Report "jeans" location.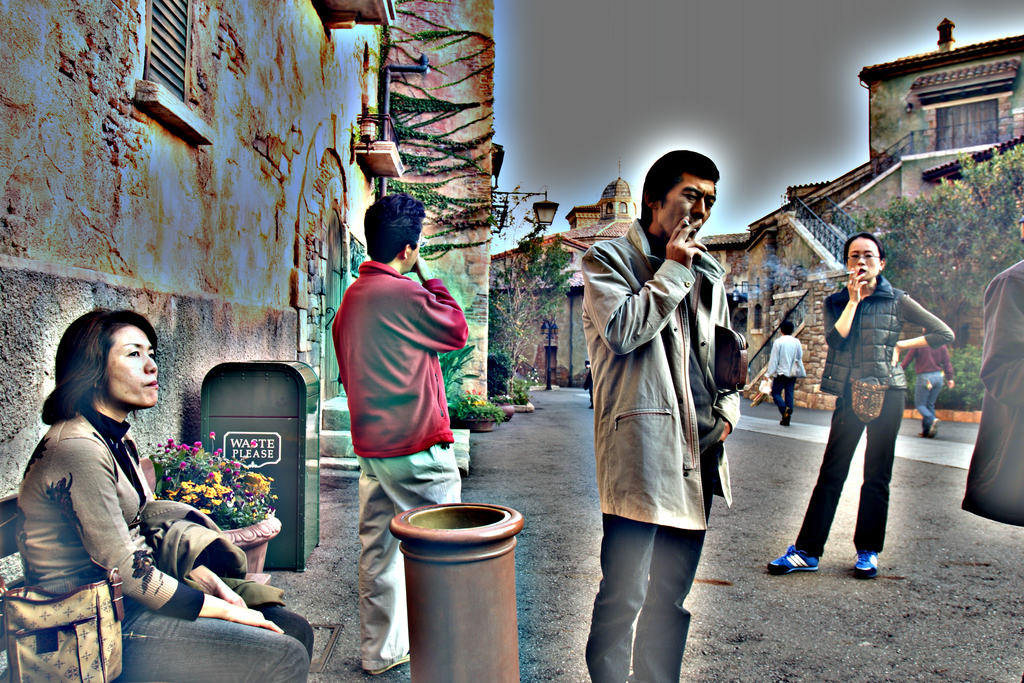
Report: [915,373,945,420].
